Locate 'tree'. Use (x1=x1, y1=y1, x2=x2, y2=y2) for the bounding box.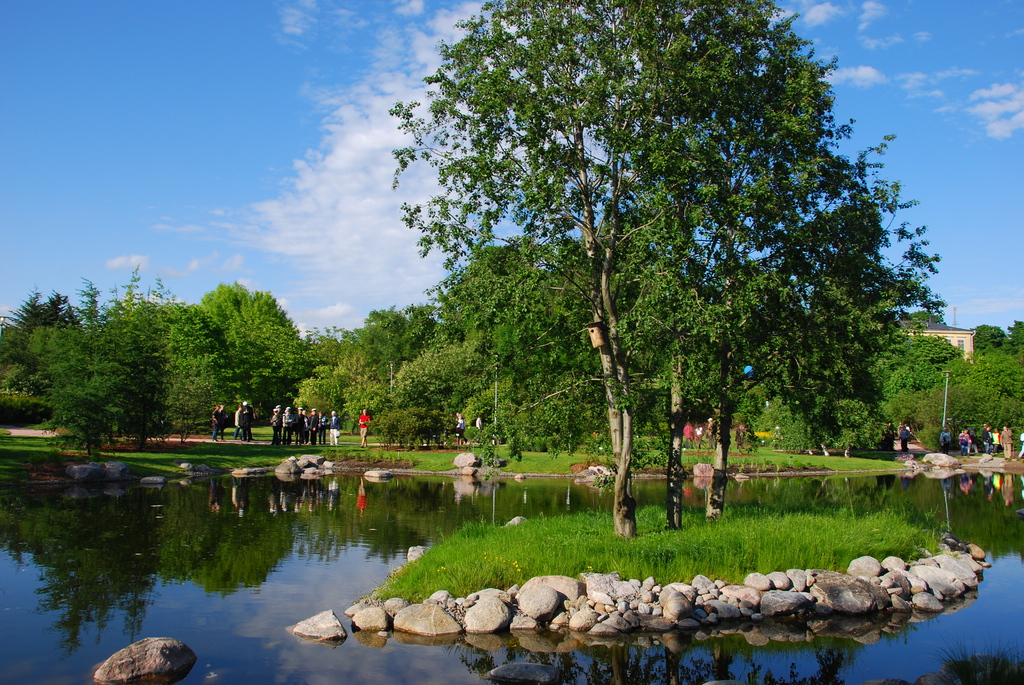
(x1=365, y1=6, x2=937, y2=512).
